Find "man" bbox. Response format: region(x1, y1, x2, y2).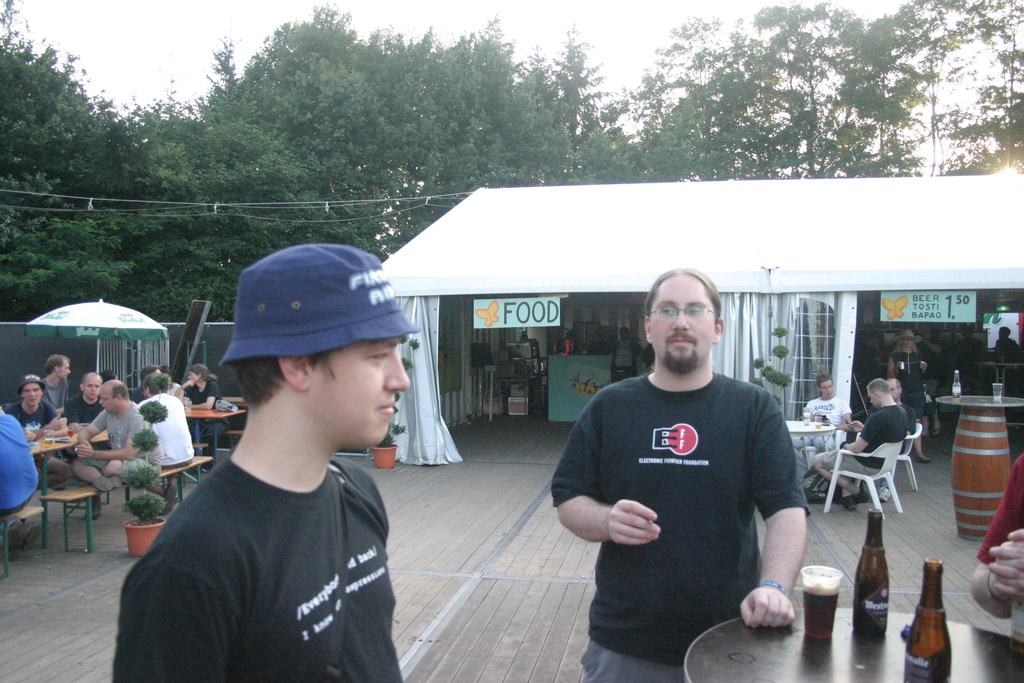
region(40, 353, 72, 409).
